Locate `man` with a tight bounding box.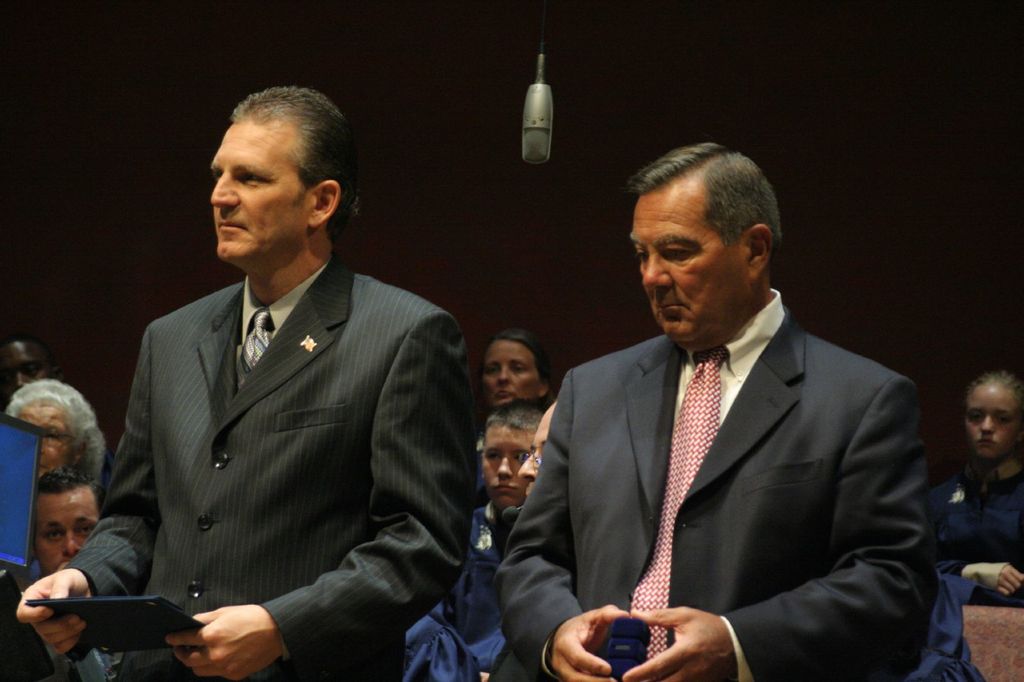
x1=496, y1=157, x2=940, y2=681.
